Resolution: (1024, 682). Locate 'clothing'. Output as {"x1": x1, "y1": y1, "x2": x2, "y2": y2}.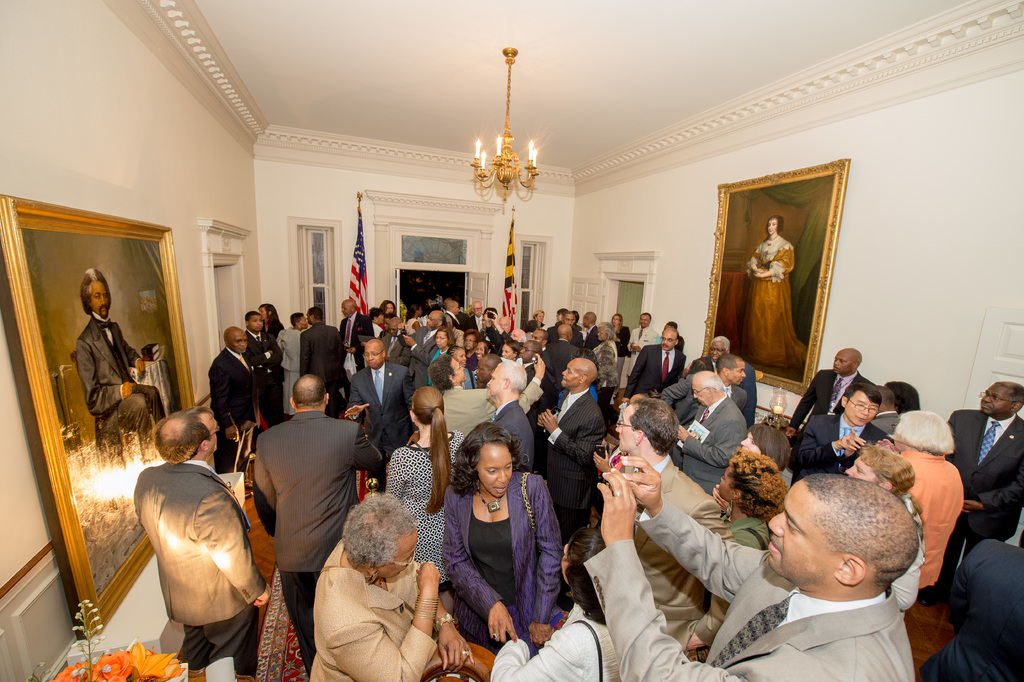
{"x1": 789, "y1": 367, "x2": 862, "y2": 427}.
